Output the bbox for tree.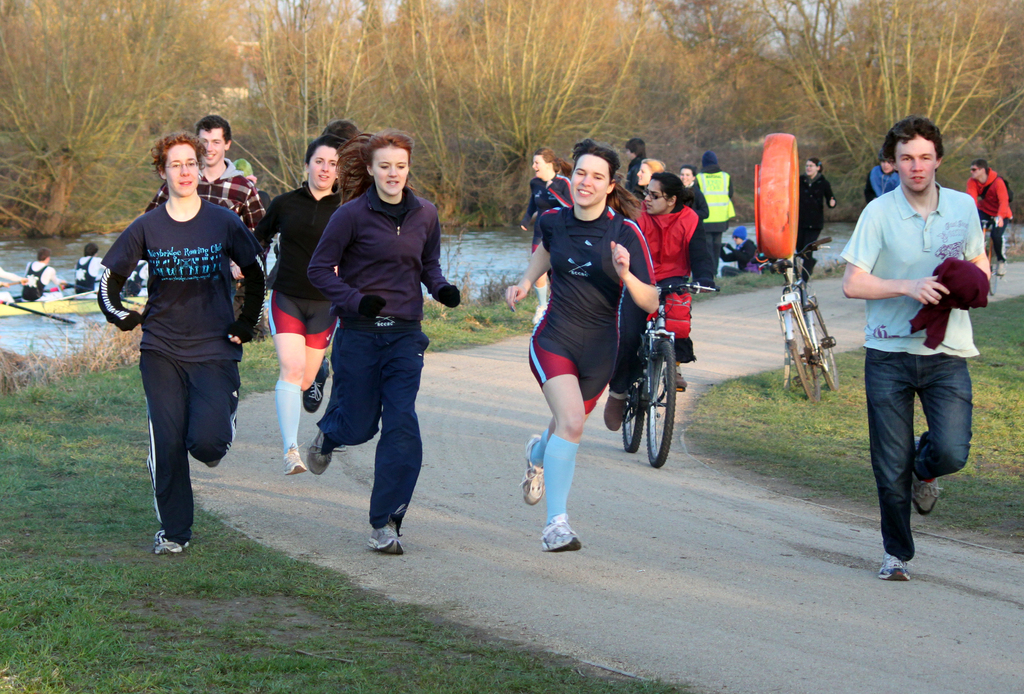
box(719, 0, 1023, 225).
